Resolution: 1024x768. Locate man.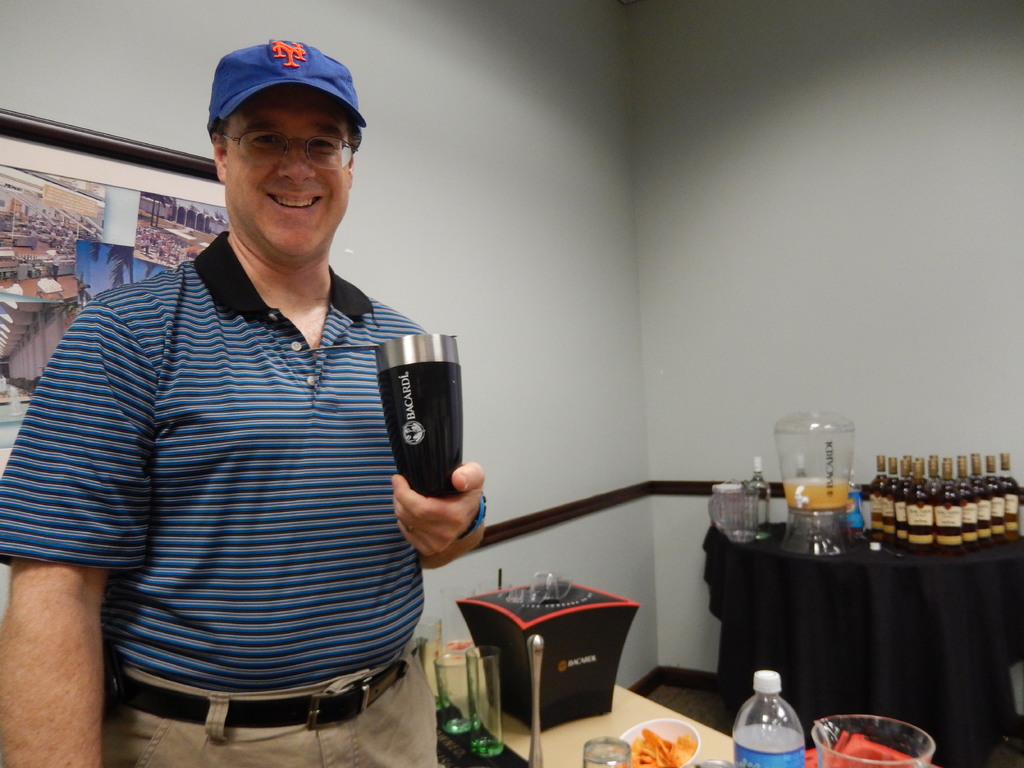
(left=0, top=28, right=492, bottom=758).
